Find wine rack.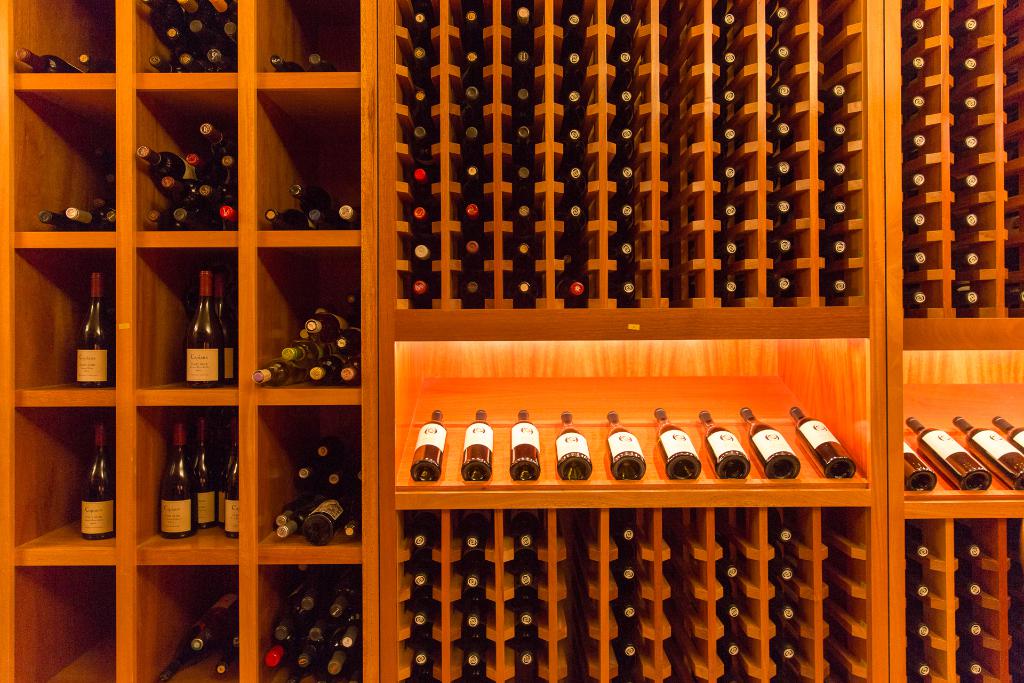
[0, 0, 1023, 682].
